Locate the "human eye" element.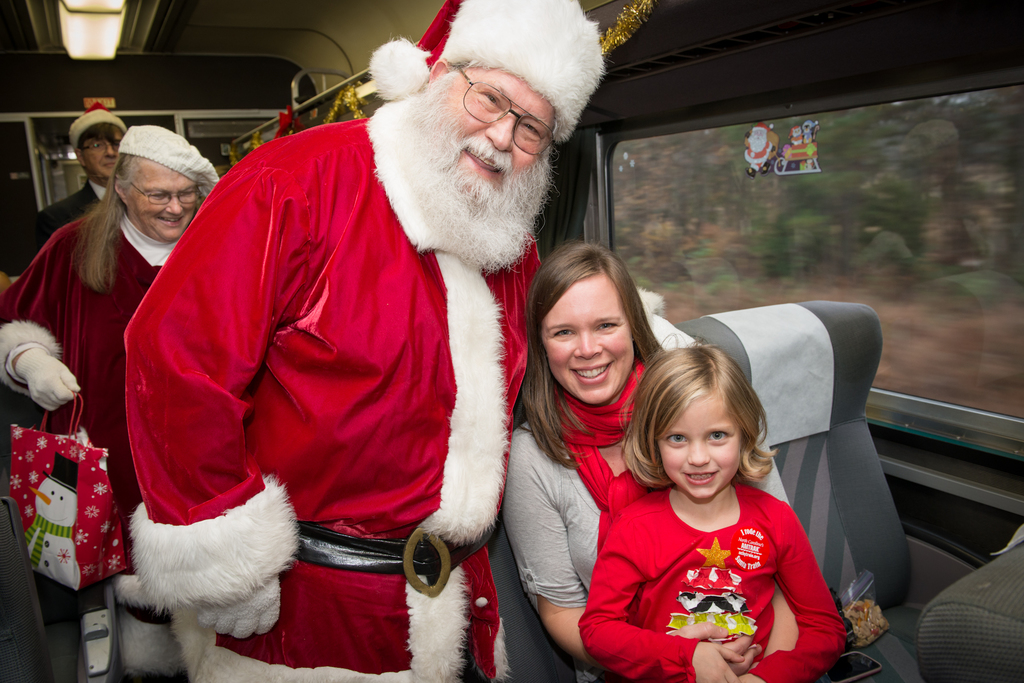
Element bbox: 666,431,689,444.
